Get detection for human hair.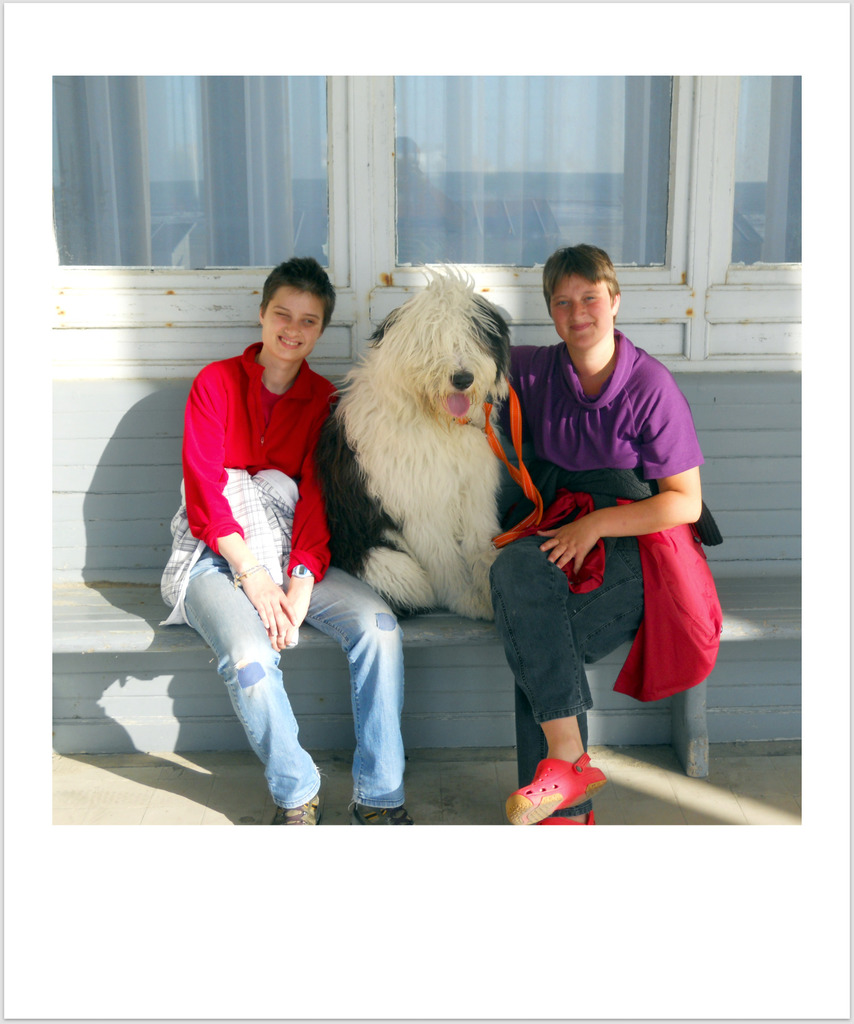
Detection: 541, 244, 621, 308.
